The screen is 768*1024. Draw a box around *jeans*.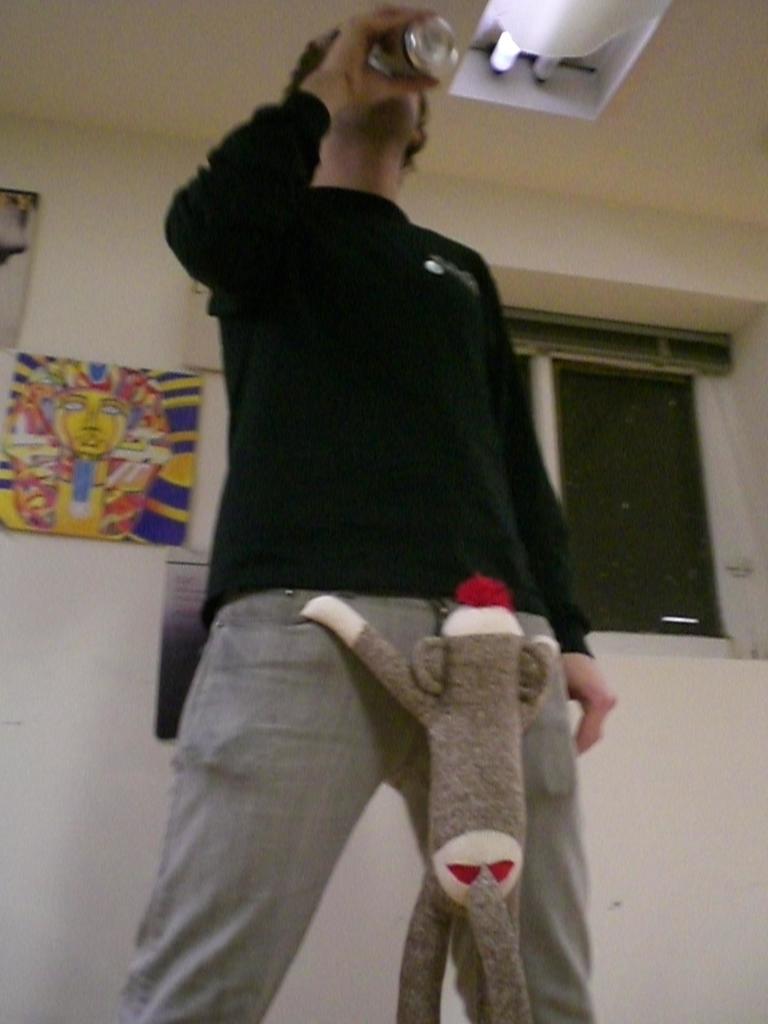
(x1=108, y1=580, x2=599, y2=1023).
